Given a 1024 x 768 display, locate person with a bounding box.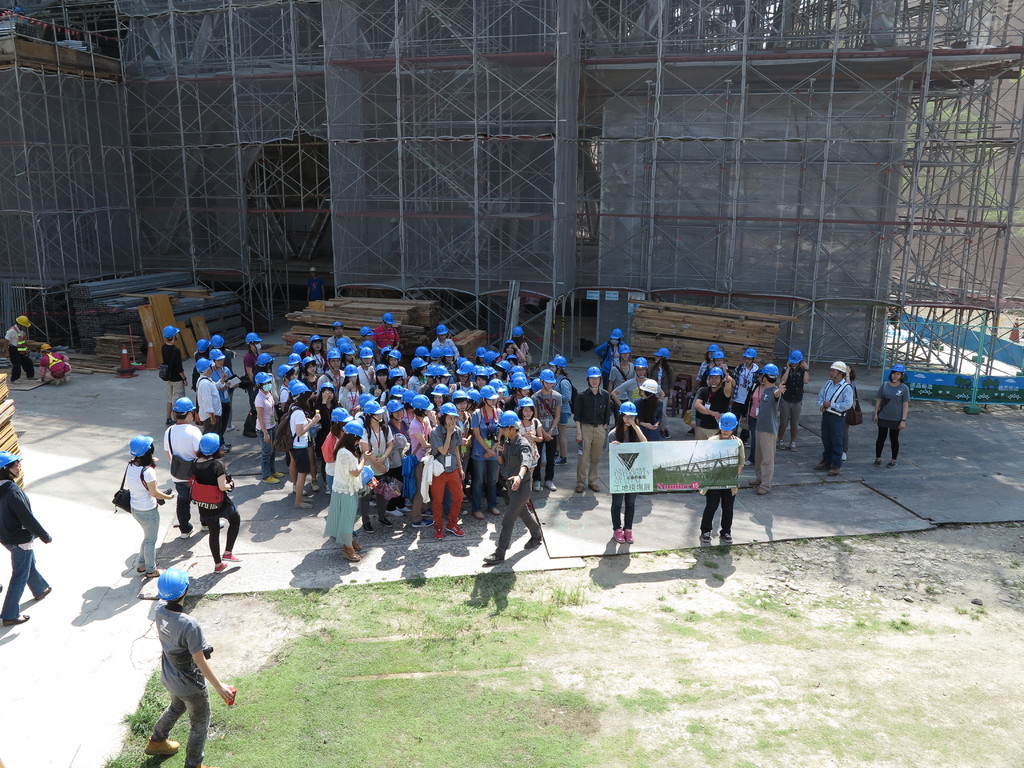
Located: x1=144, y1=566, x2=236, y2=767.
